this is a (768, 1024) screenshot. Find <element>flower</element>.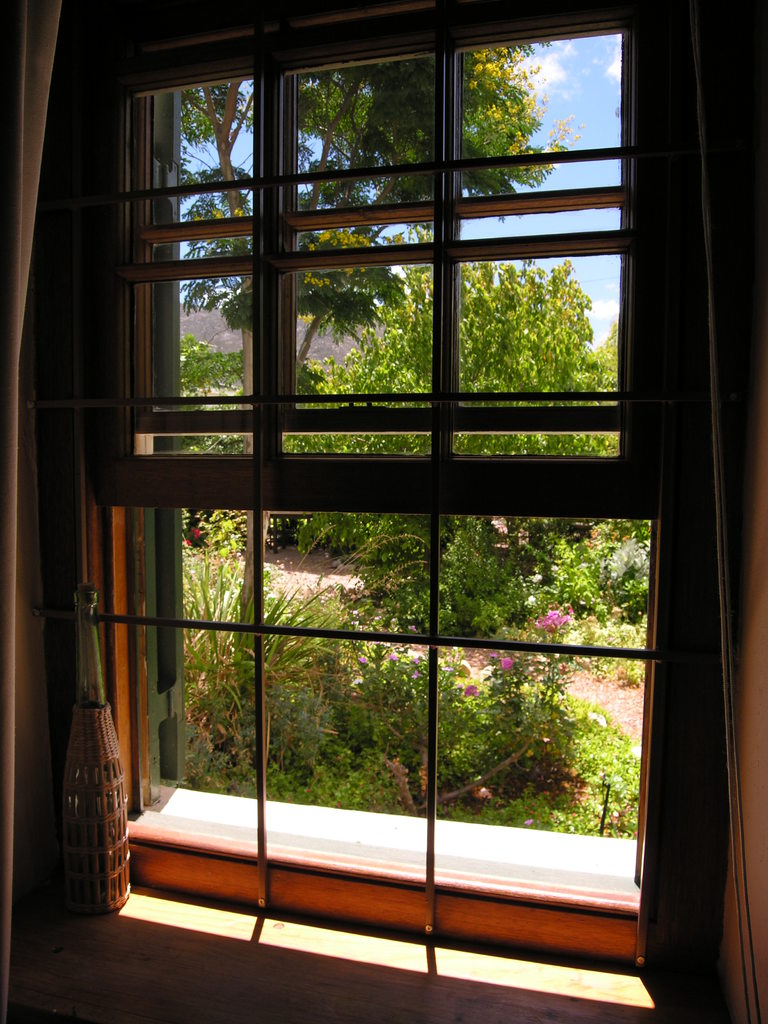
Bounding box: box=[391, 655, 394, 659].
